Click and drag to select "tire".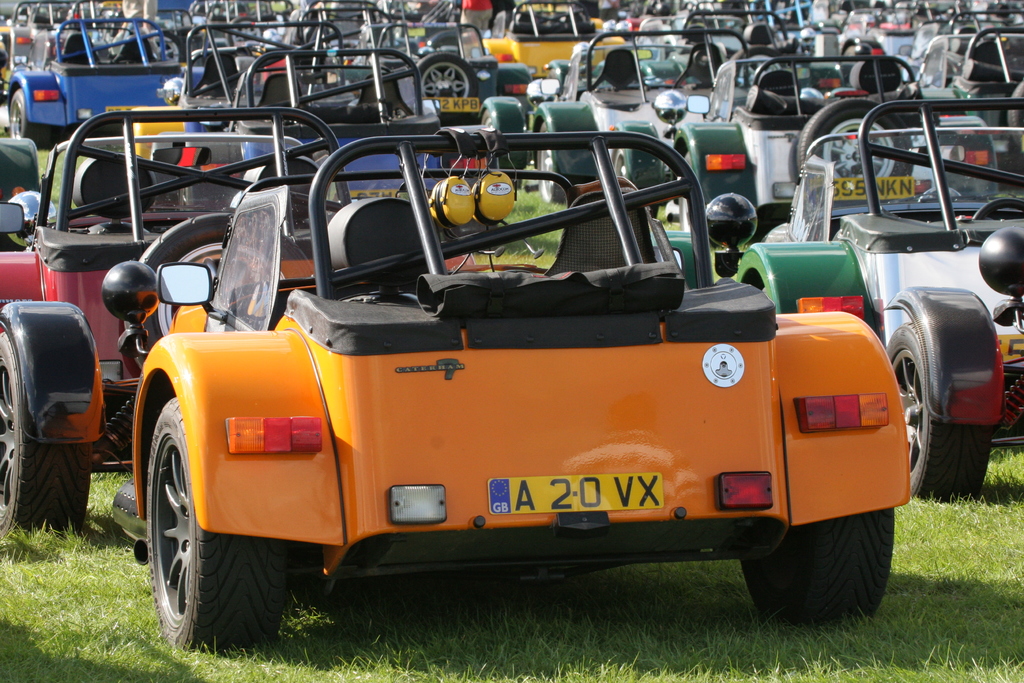
Selection: bbox=(541, 125, 561, 206).
